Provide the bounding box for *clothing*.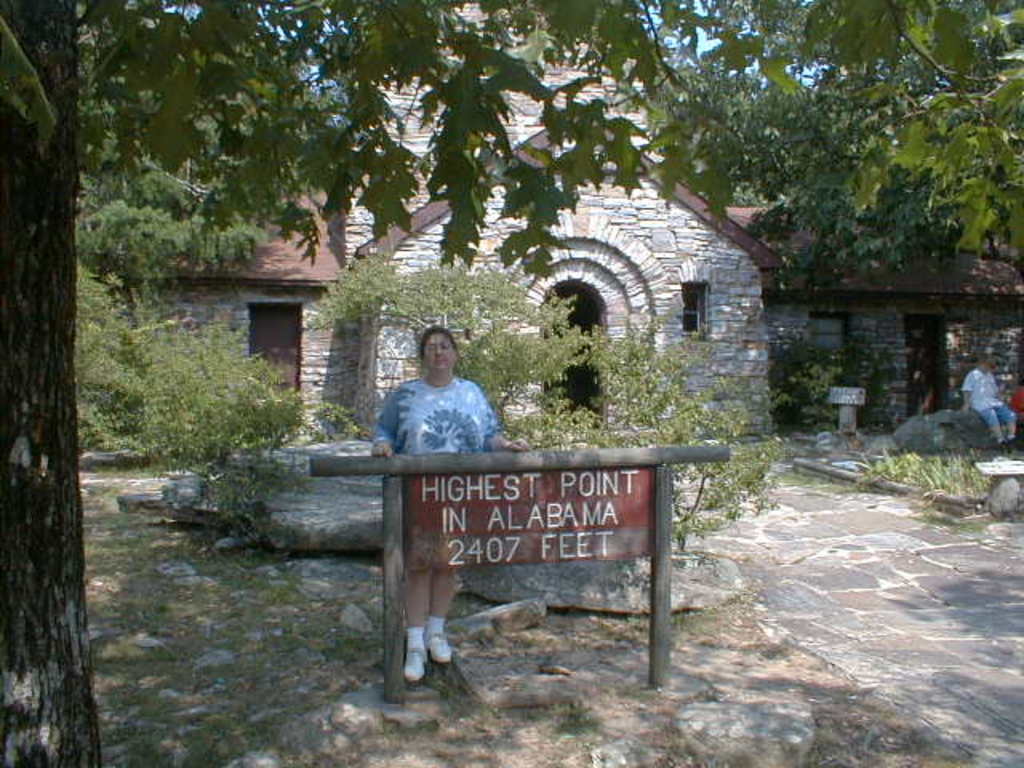
bbox=[374, 358, 494, 469].
